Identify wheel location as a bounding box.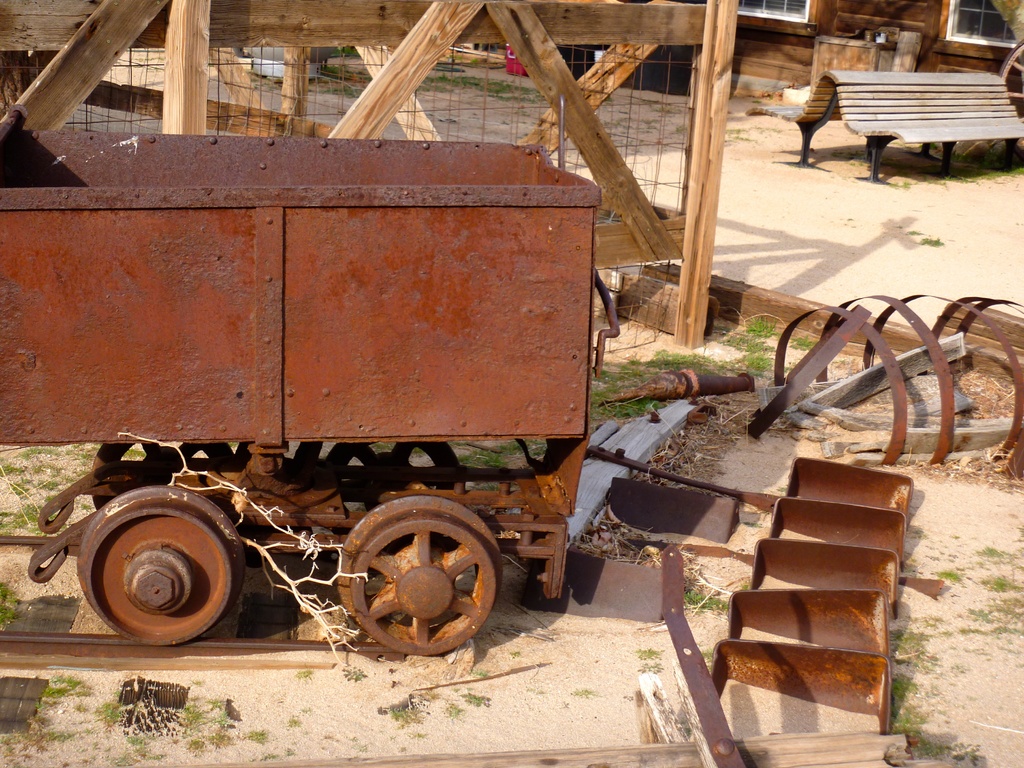
bbox(77, 487, 242, 646).
